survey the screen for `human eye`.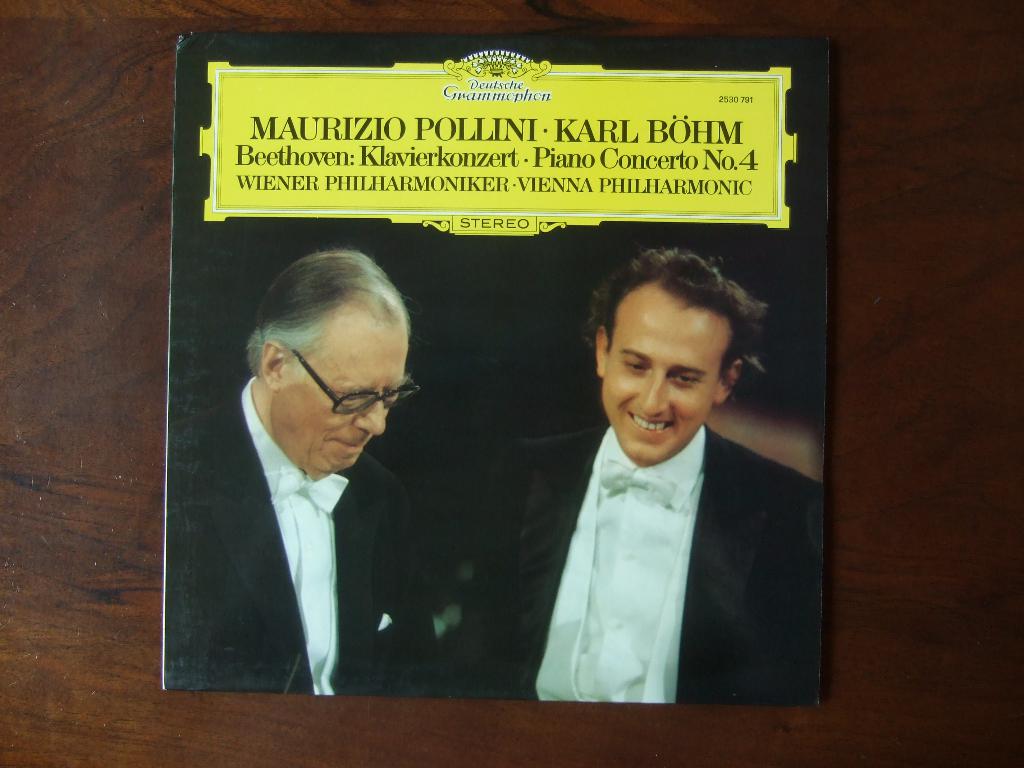
Survey found: 671:371:706:388.
